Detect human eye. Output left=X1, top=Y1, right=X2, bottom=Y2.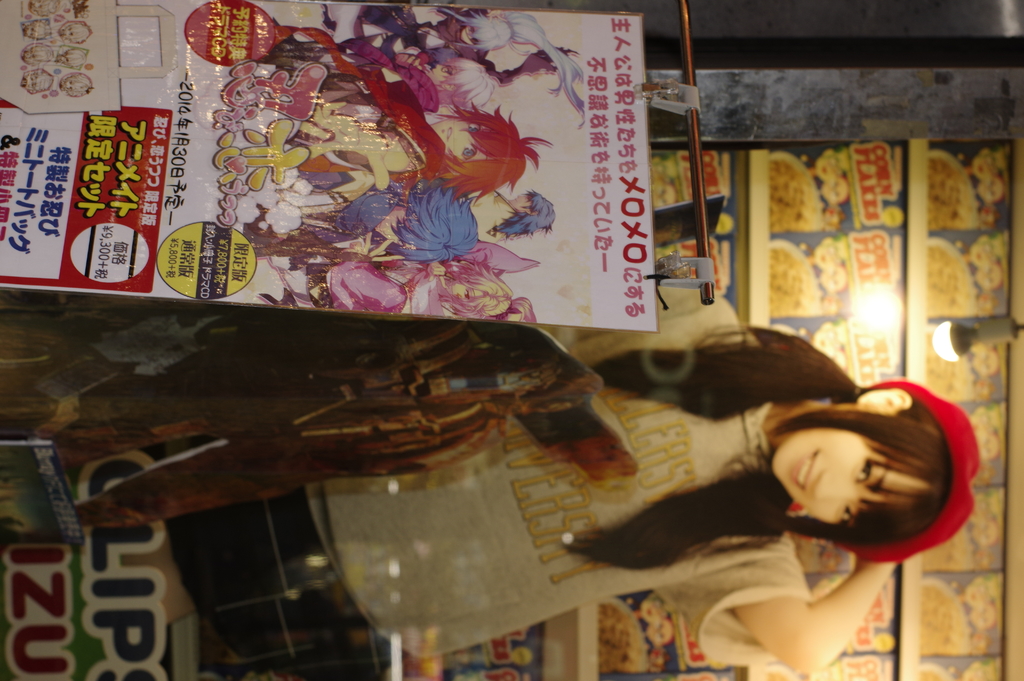
left=441, top=65, right=452, bottom=75.
